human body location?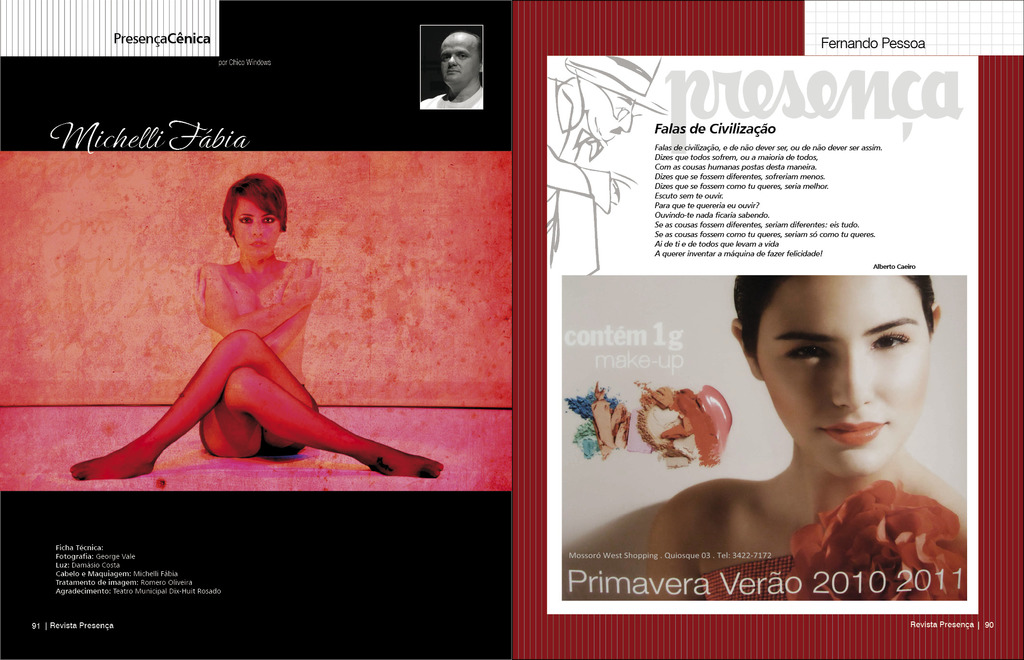
x1=417, y1=28, x2=479, y2=111
